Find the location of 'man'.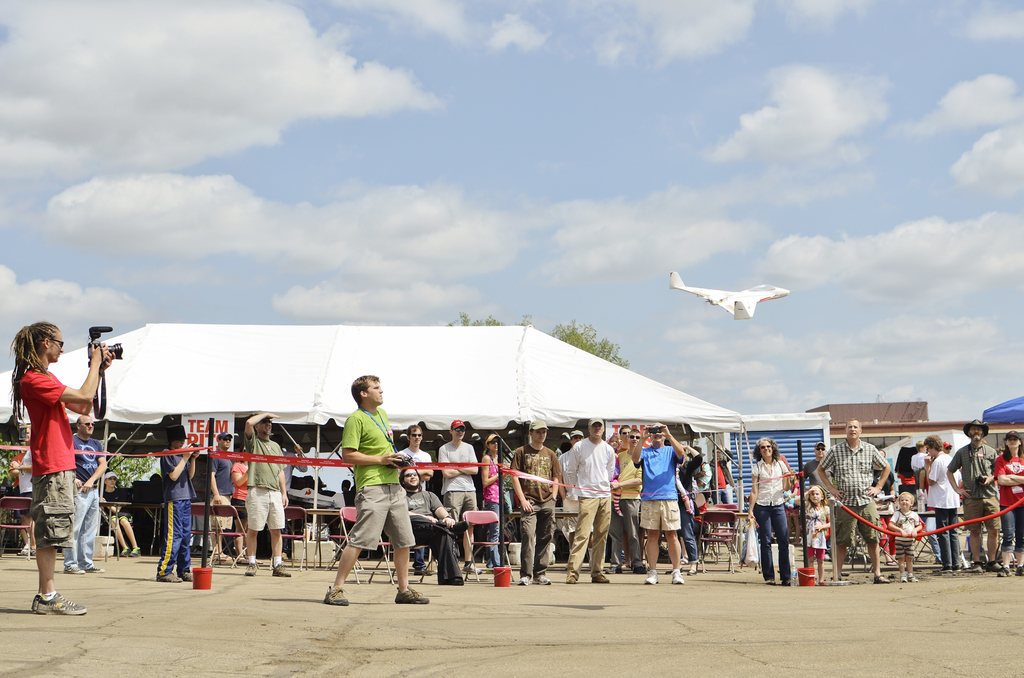
Location: {"x1": 321, "y1": 376, "x2": 412, "y2": 611}.
